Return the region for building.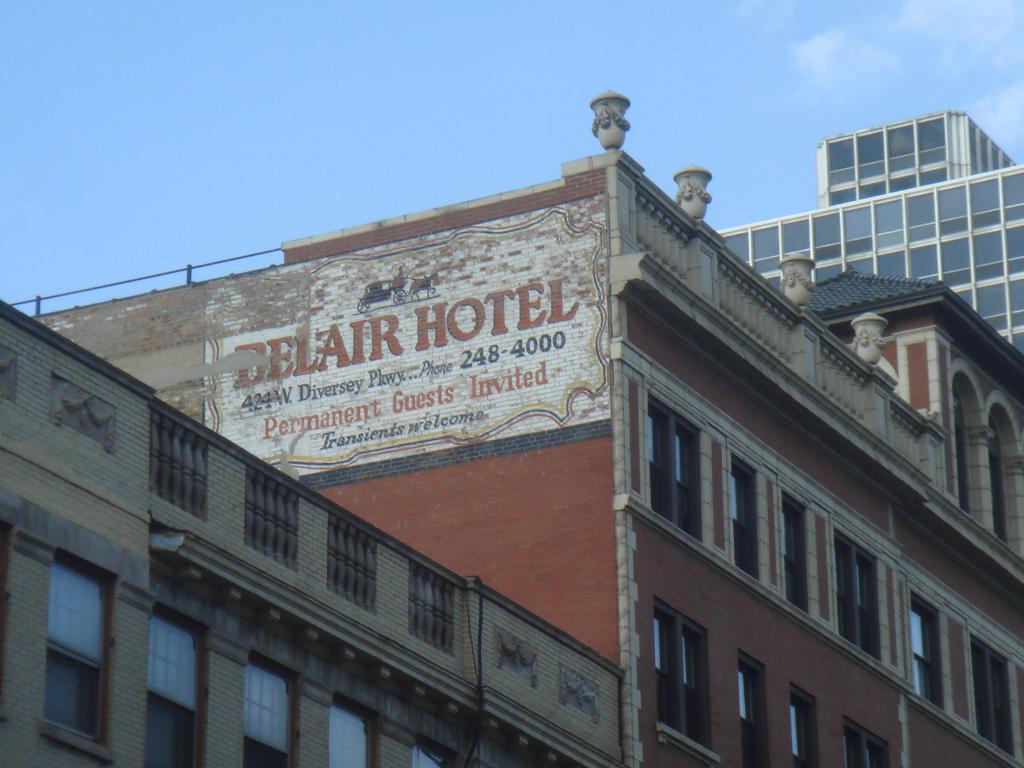
region(719, 113, 1023, 358).
